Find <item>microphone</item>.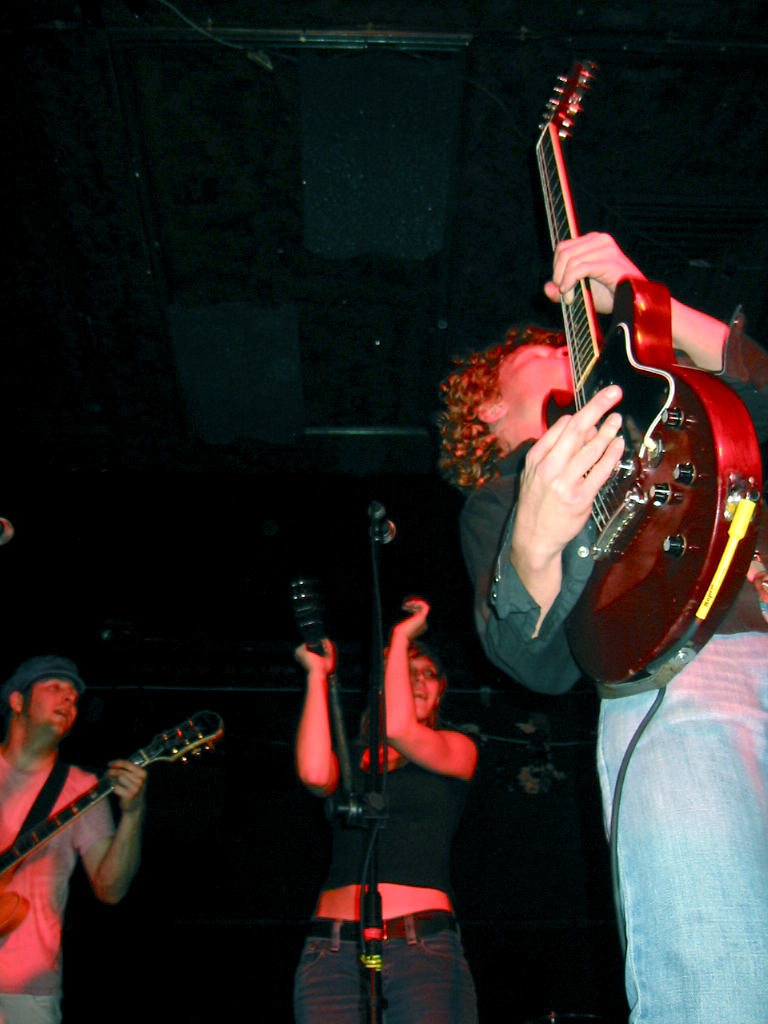
rect(362, 493, 398, 545).
